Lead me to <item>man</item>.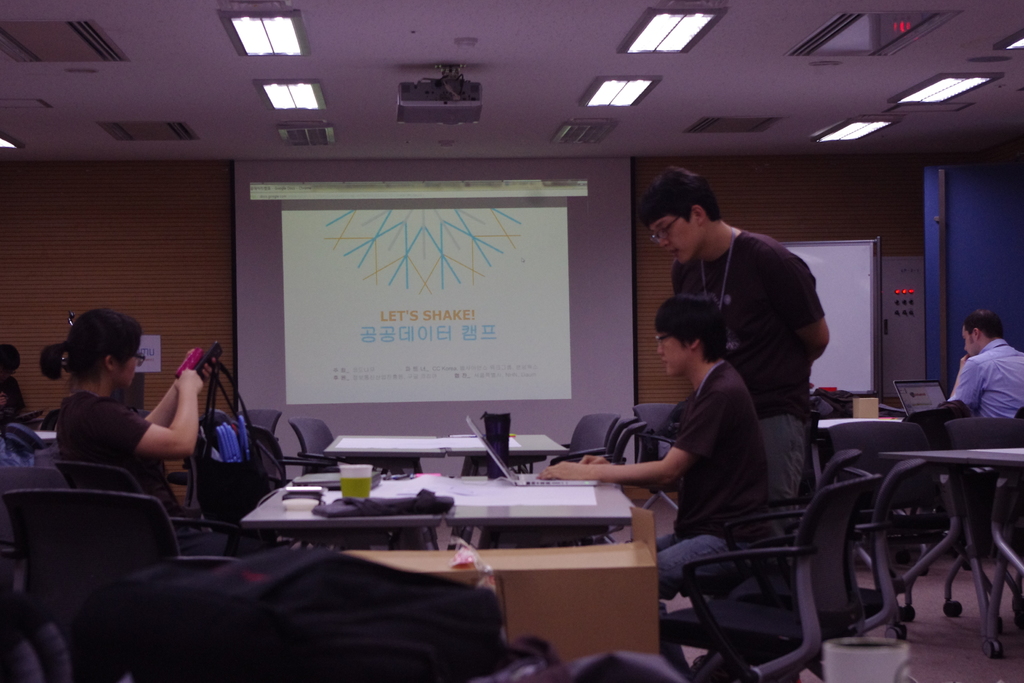
Lead to [631,167,841,602].
